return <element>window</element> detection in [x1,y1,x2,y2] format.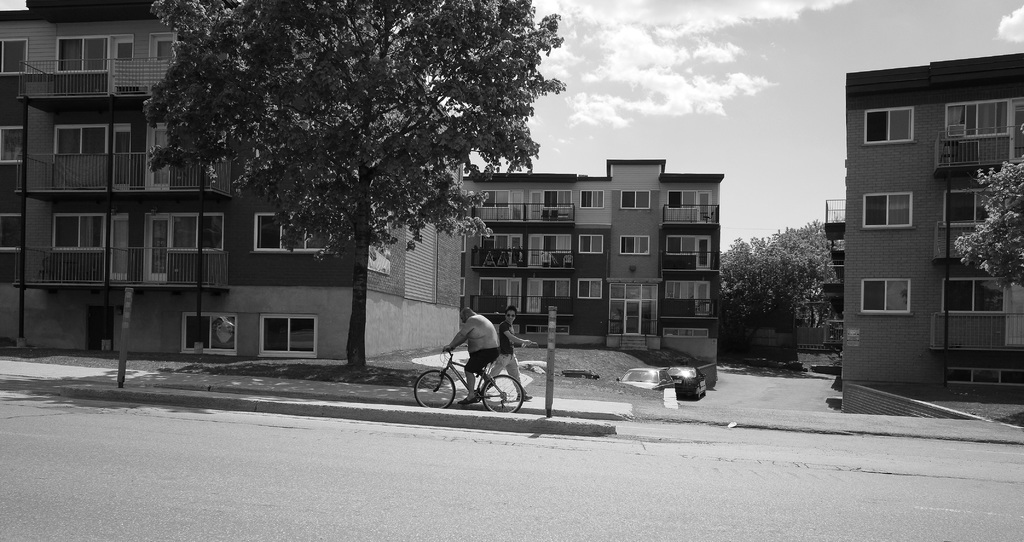
[668,188,694,208].
